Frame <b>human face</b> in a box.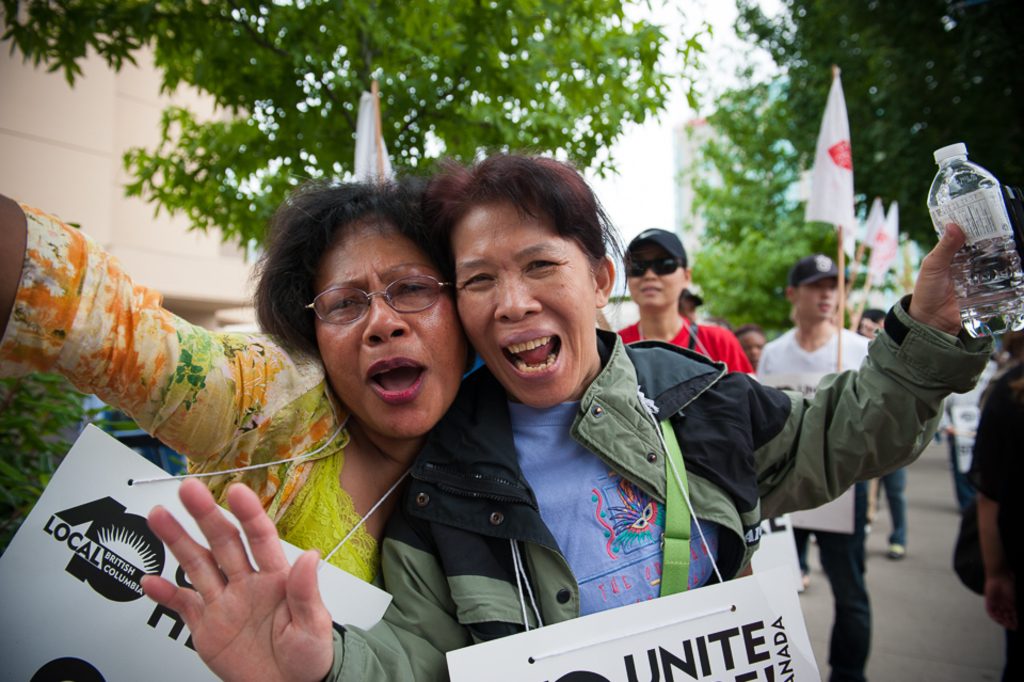
[left=453, top=192, right=599, bottom=412].
